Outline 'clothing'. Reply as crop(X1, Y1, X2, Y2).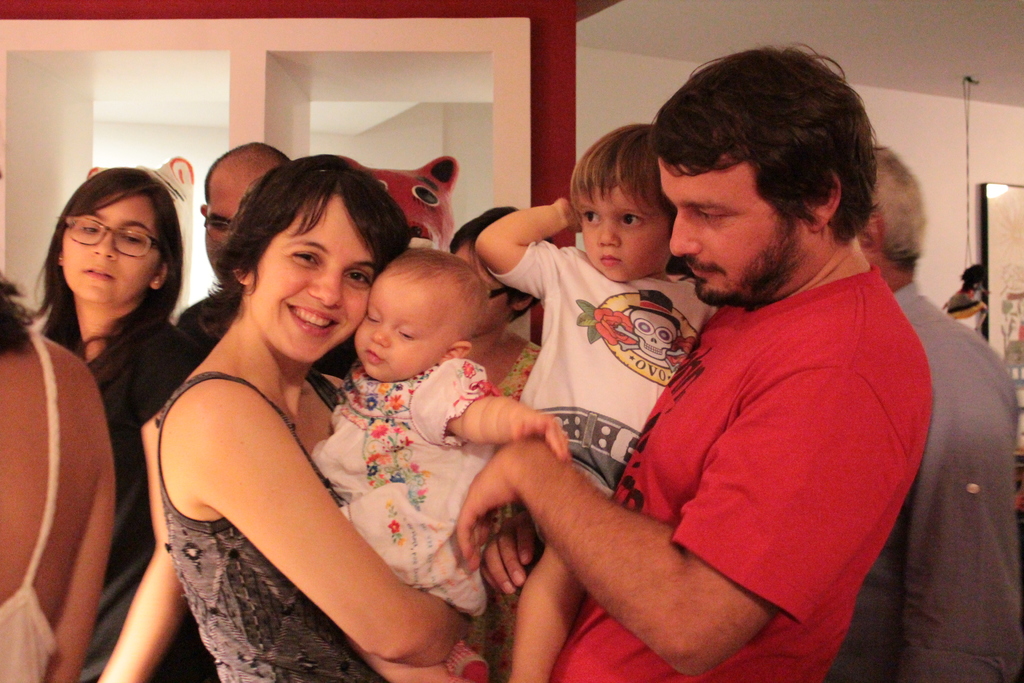
crop(820, 281, 1023, 682).
